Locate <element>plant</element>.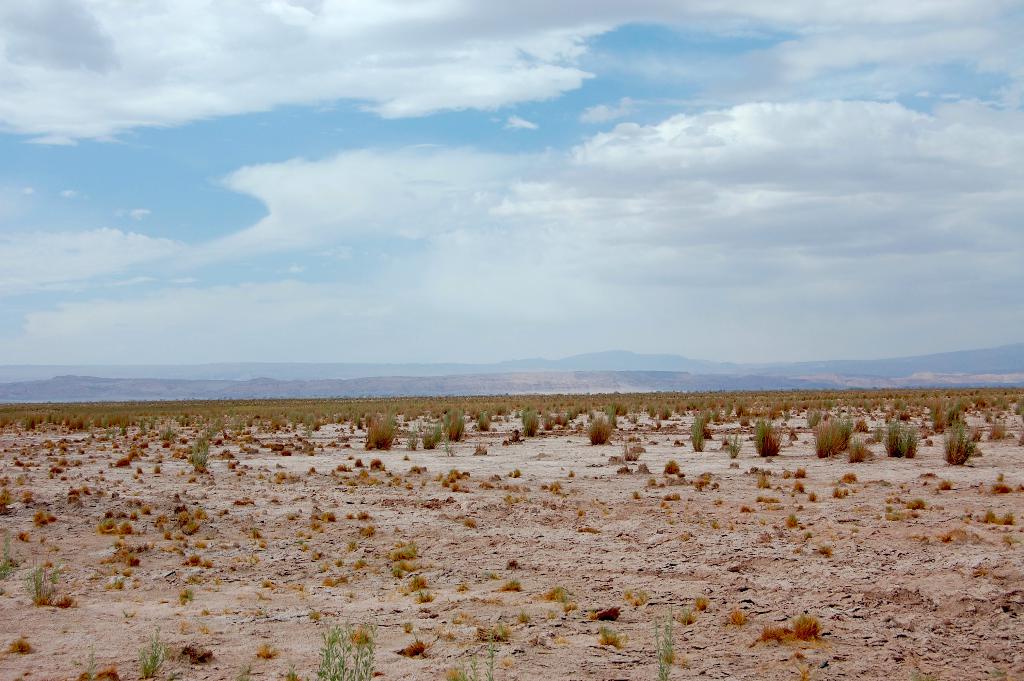
Bounding box: crop(623, 586, 644, 605).
